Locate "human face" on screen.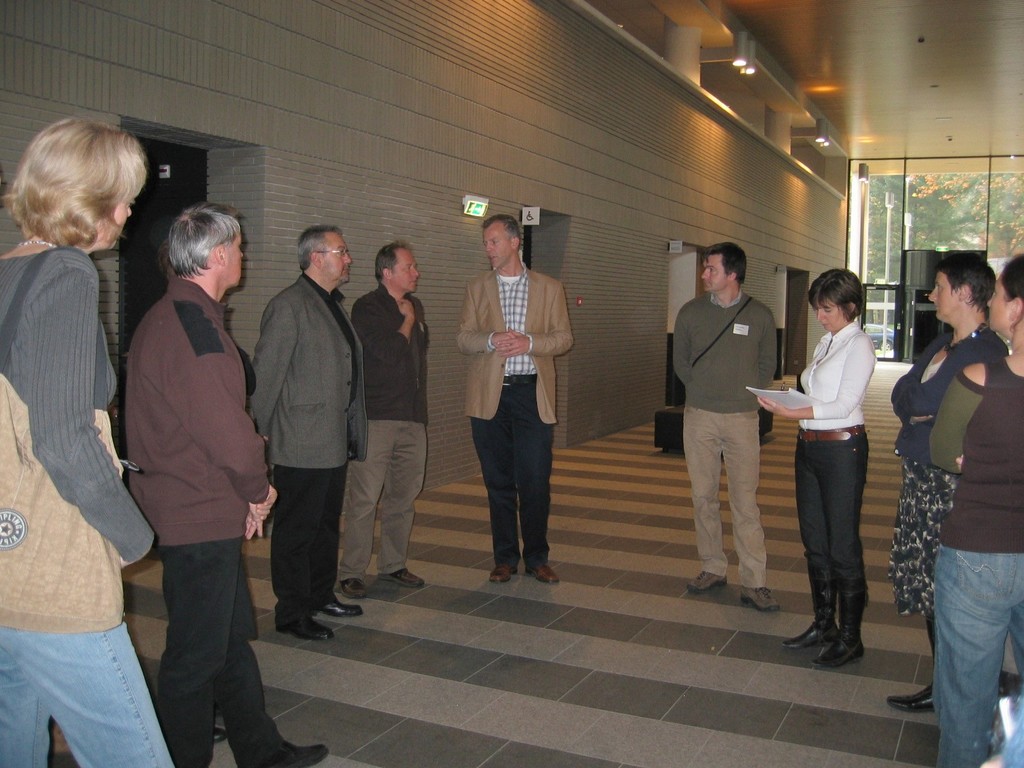
On screen at bbox=[984, 282, 1012, 330].
